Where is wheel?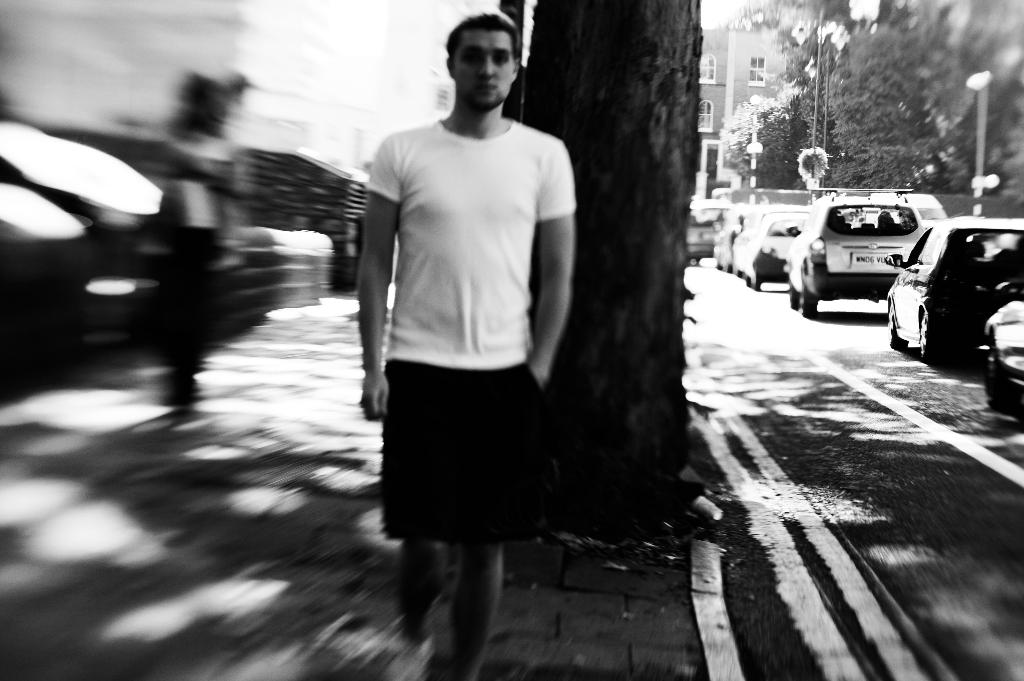
[left=801, top=278, right=819, bottom=315].
